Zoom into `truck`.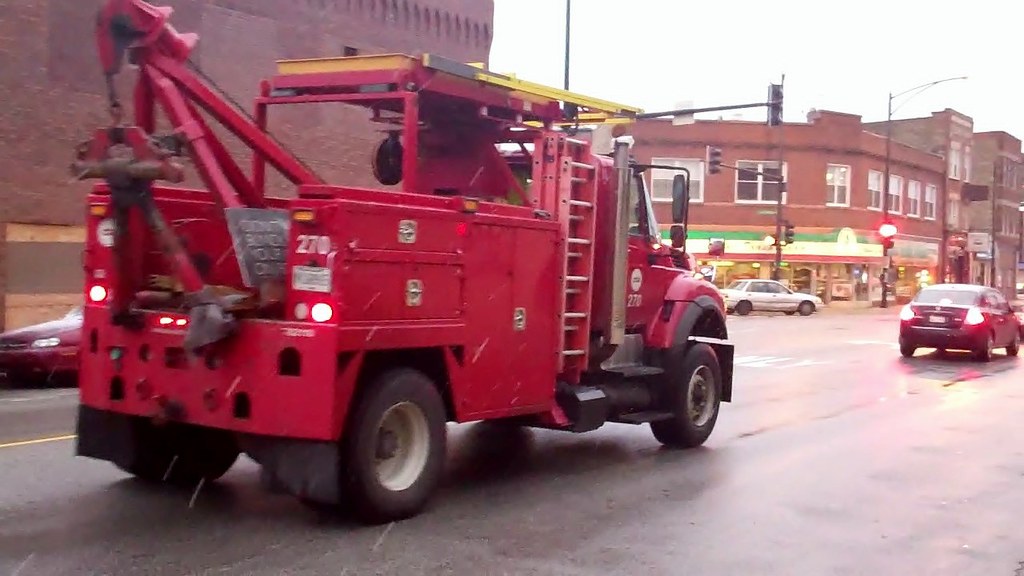
Zoom target: [x1=38, y1=42, x2=780, y2=522].
